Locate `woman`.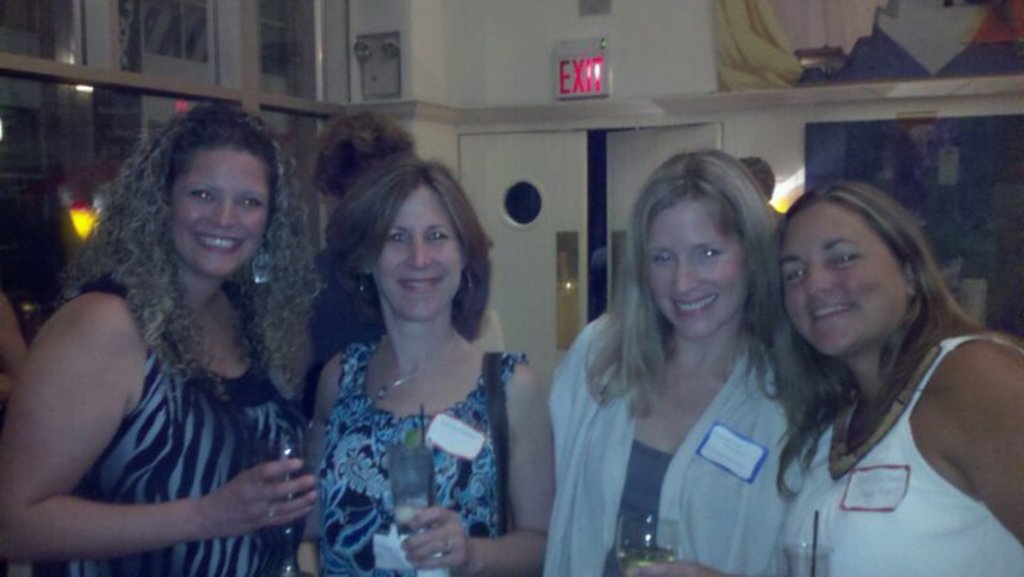
Bounding box: <box>304,142,565,576</box>.
